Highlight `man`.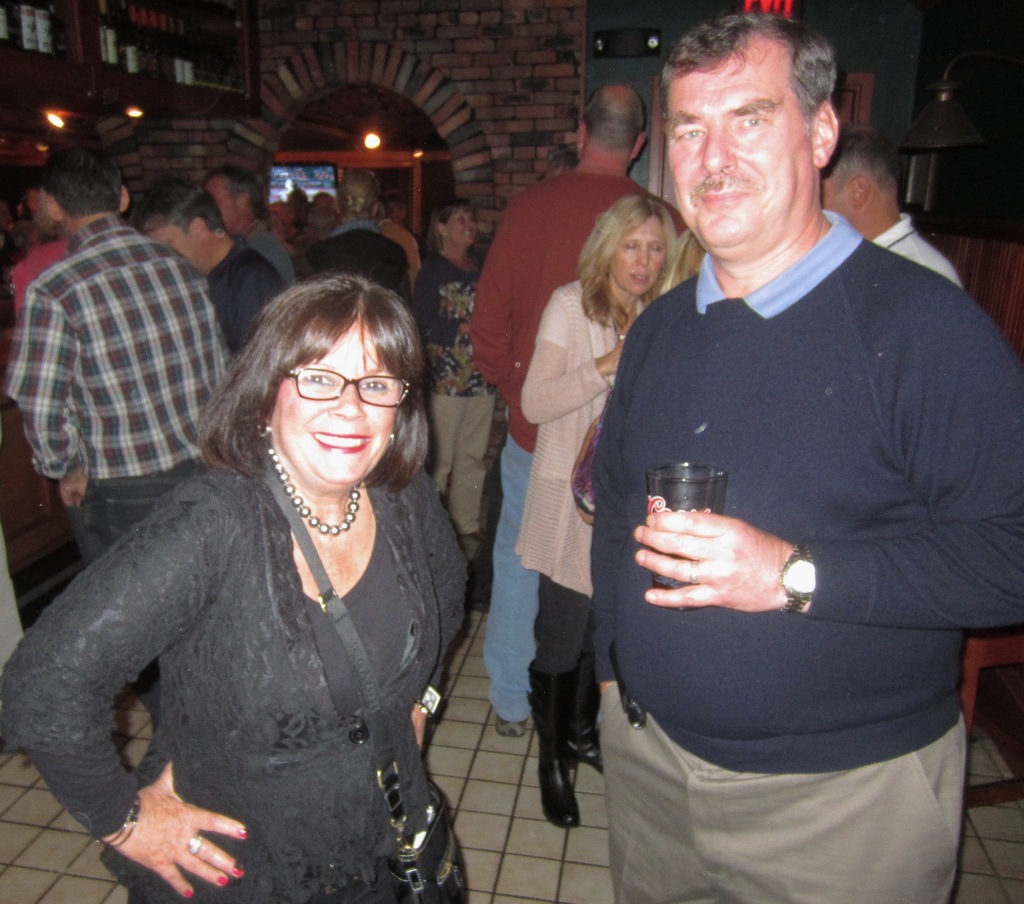
Highlighted region: bbox=[130, 168, 295, 349].
